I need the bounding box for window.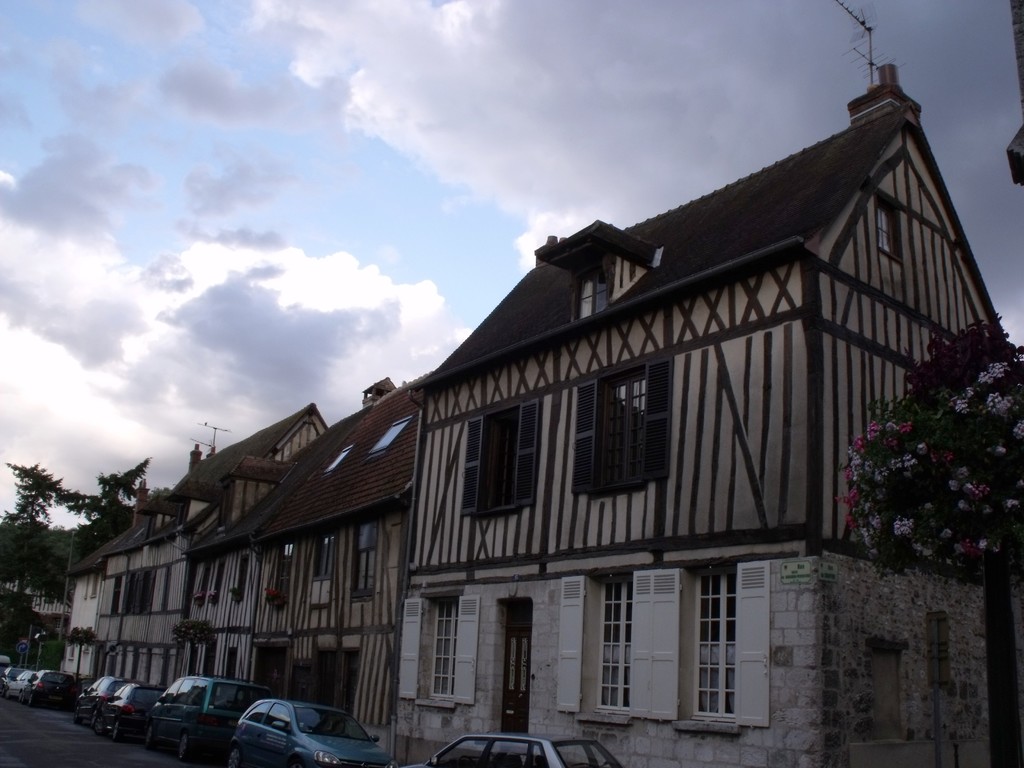
Here it is: 572:356:674:495.
